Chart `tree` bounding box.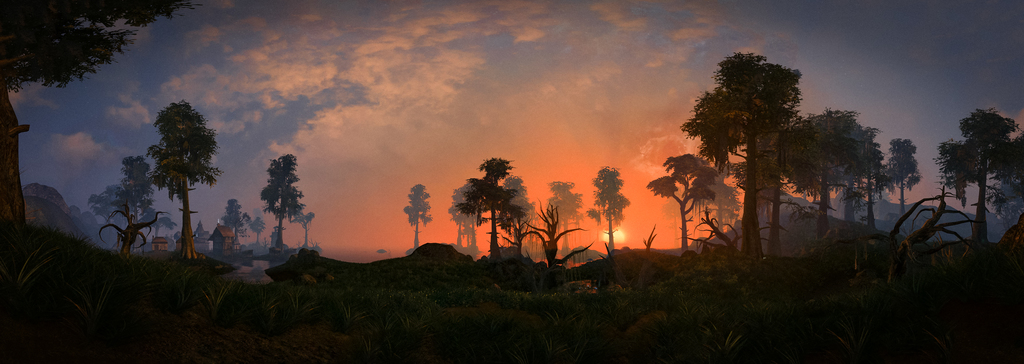
Charted: l=586, t=166, r=632, b=251.
